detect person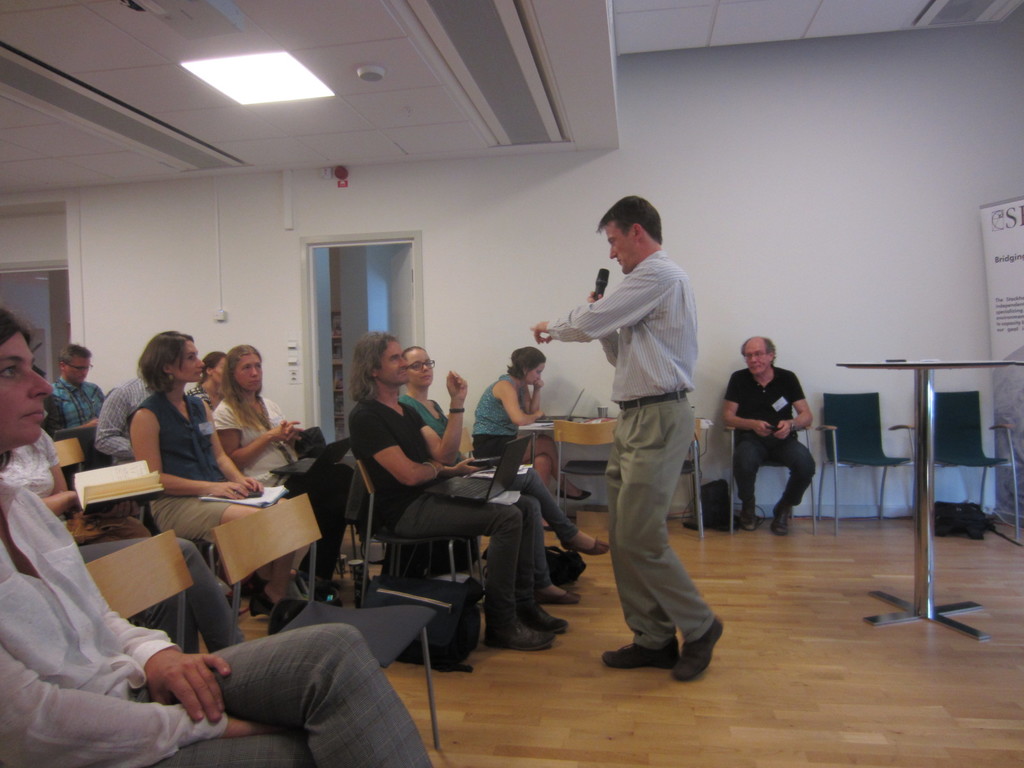
bbox=[475, 346, 596, 607]
